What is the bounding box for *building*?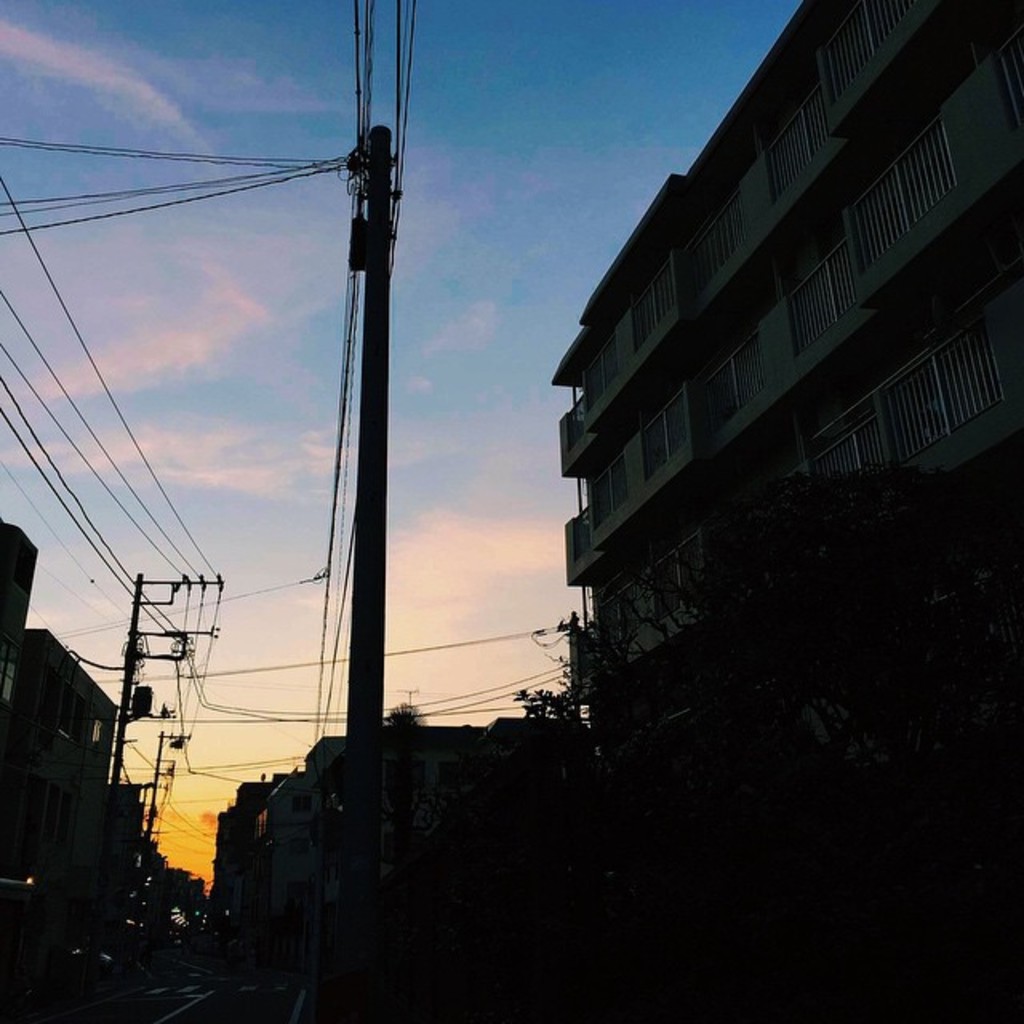
box(0, 626, 118, 925).
